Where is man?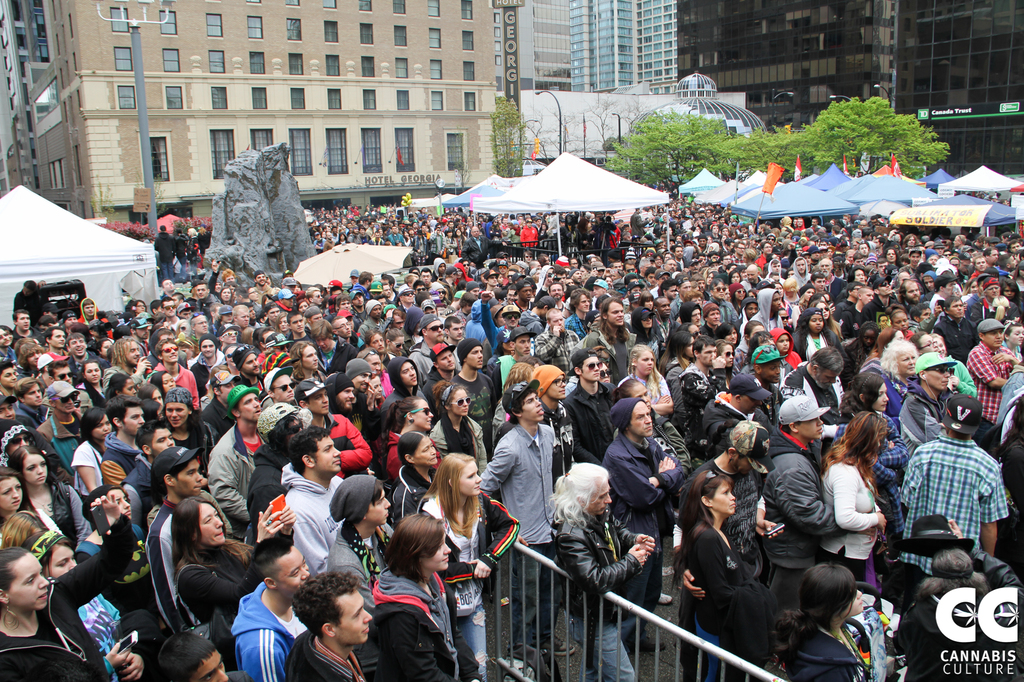
[left=931, top=280, right=954, bottom=328].
